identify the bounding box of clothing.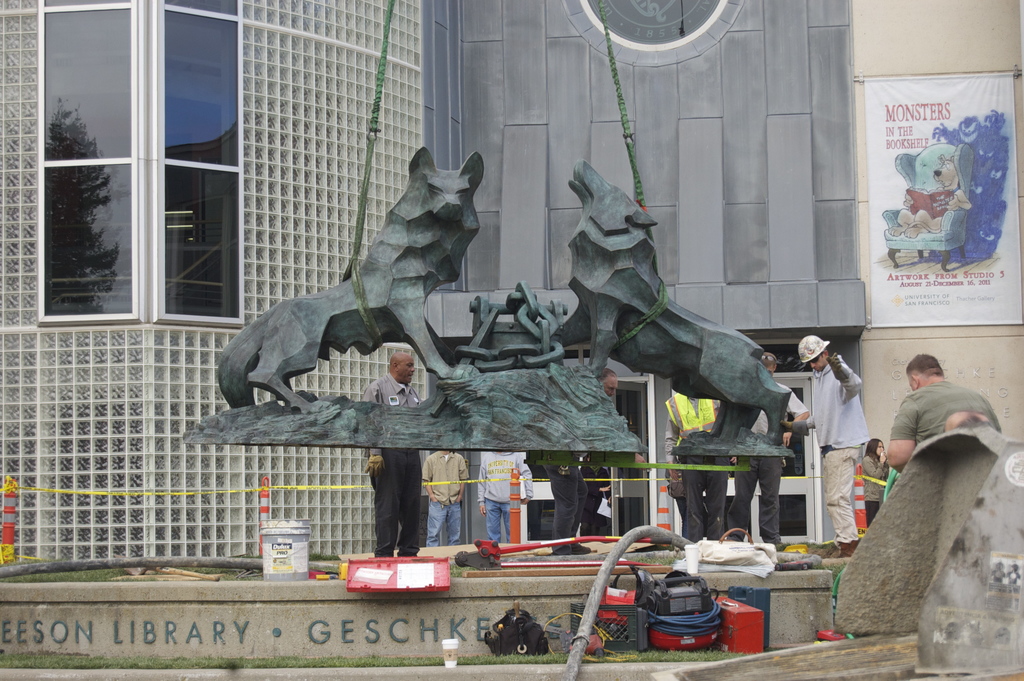
740/379/803/541.
